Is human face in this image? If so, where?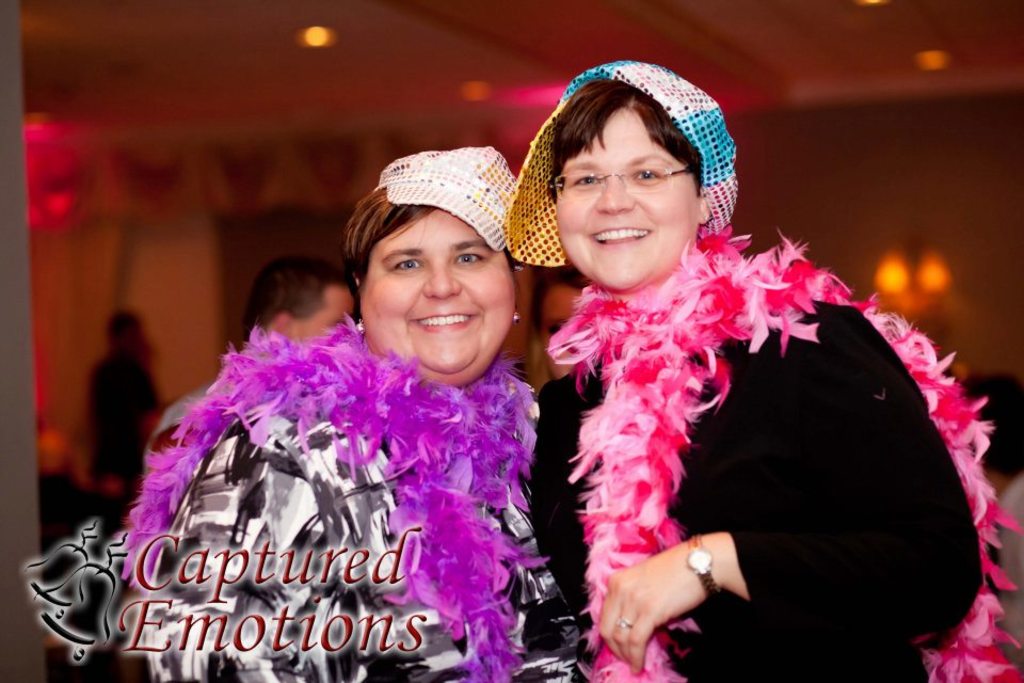
Yes, at (293, 288, 361, 345).
